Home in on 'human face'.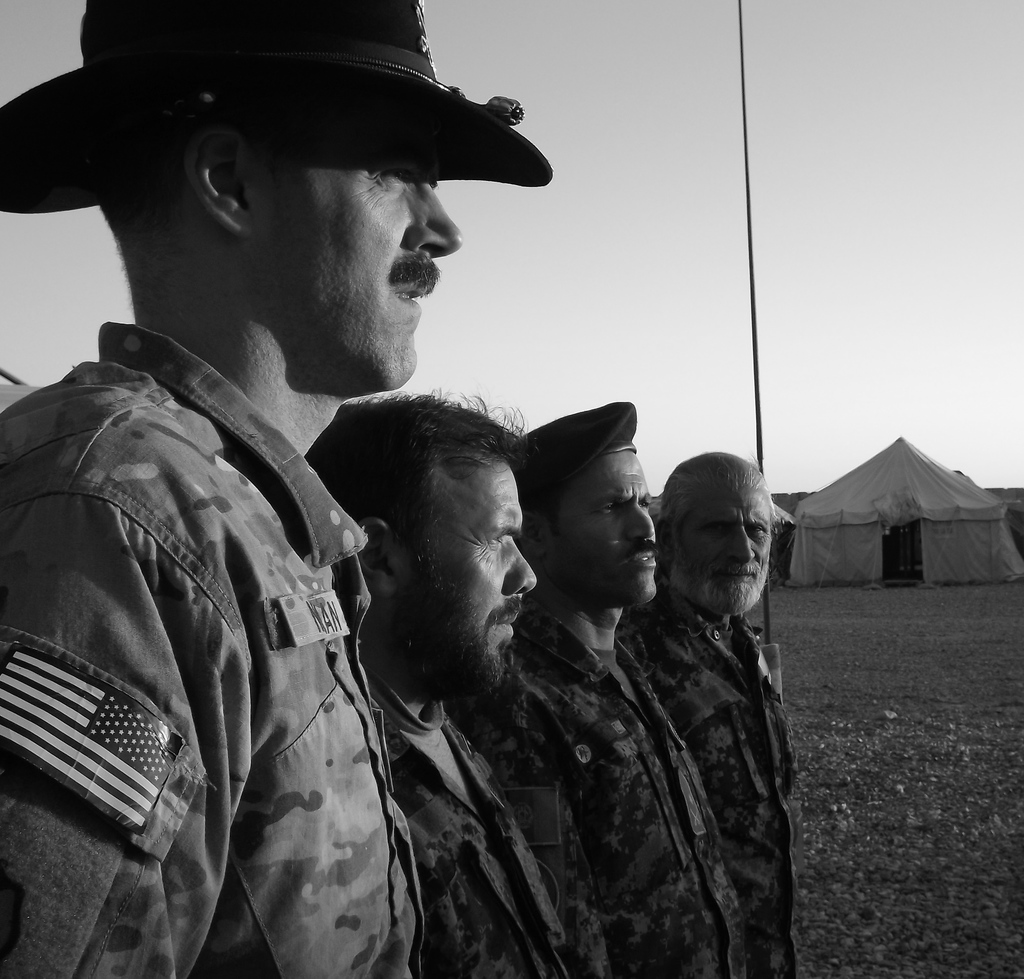
Homed in at x1=390, y1=444, x2=539, y2=682.
